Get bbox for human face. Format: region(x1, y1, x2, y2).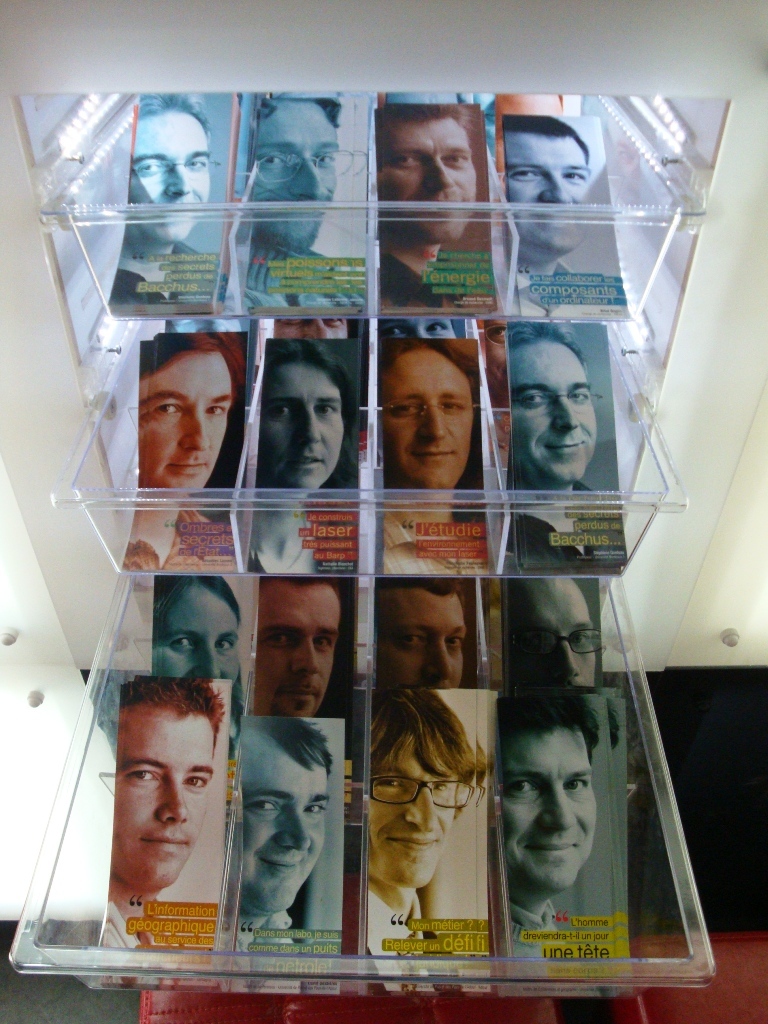
region(259, 583, 341, 711).
